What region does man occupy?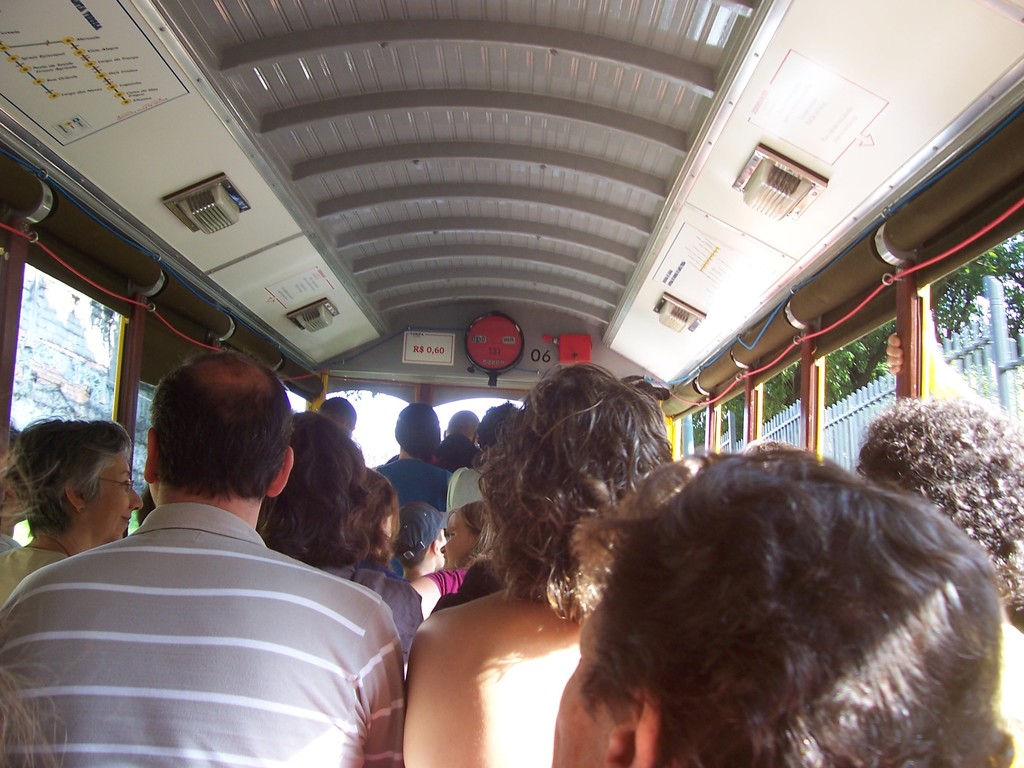
<bbox>0, 345, 406, 767</bbox>.
